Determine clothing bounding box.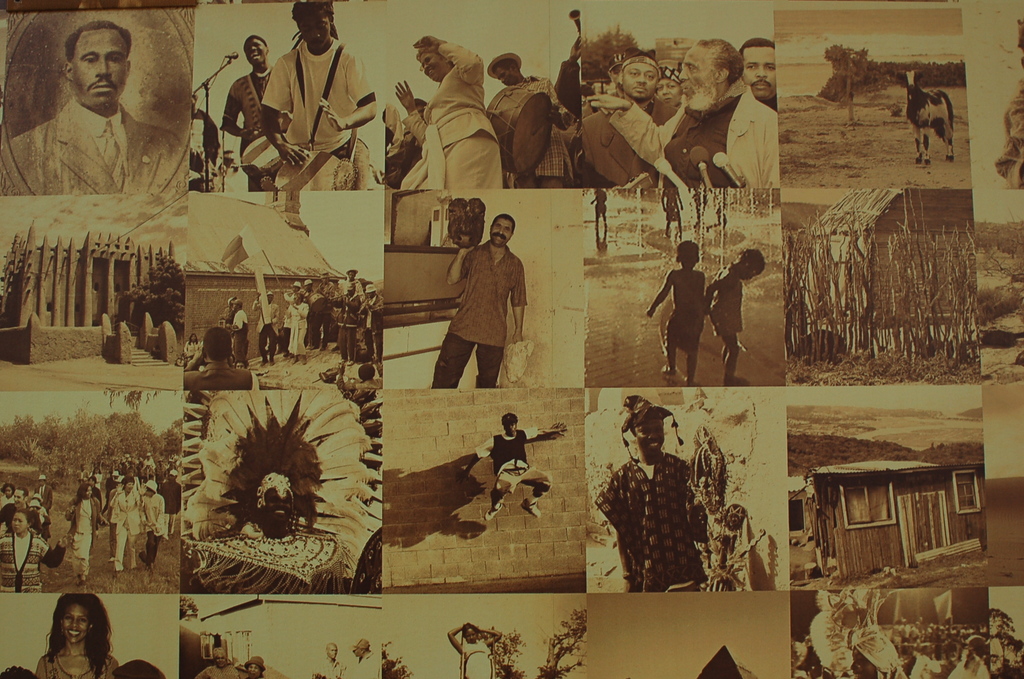
Determined: (601,82,785,191).
